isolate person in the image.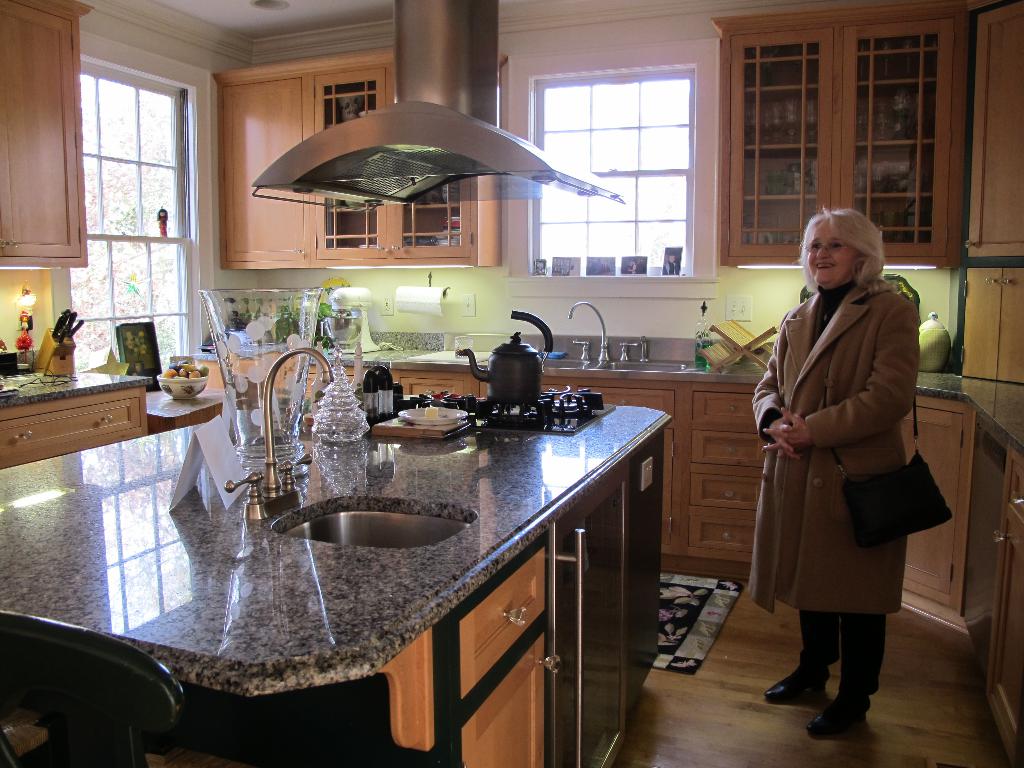
Isolated region: BBox(744, 214, 938, 742).
